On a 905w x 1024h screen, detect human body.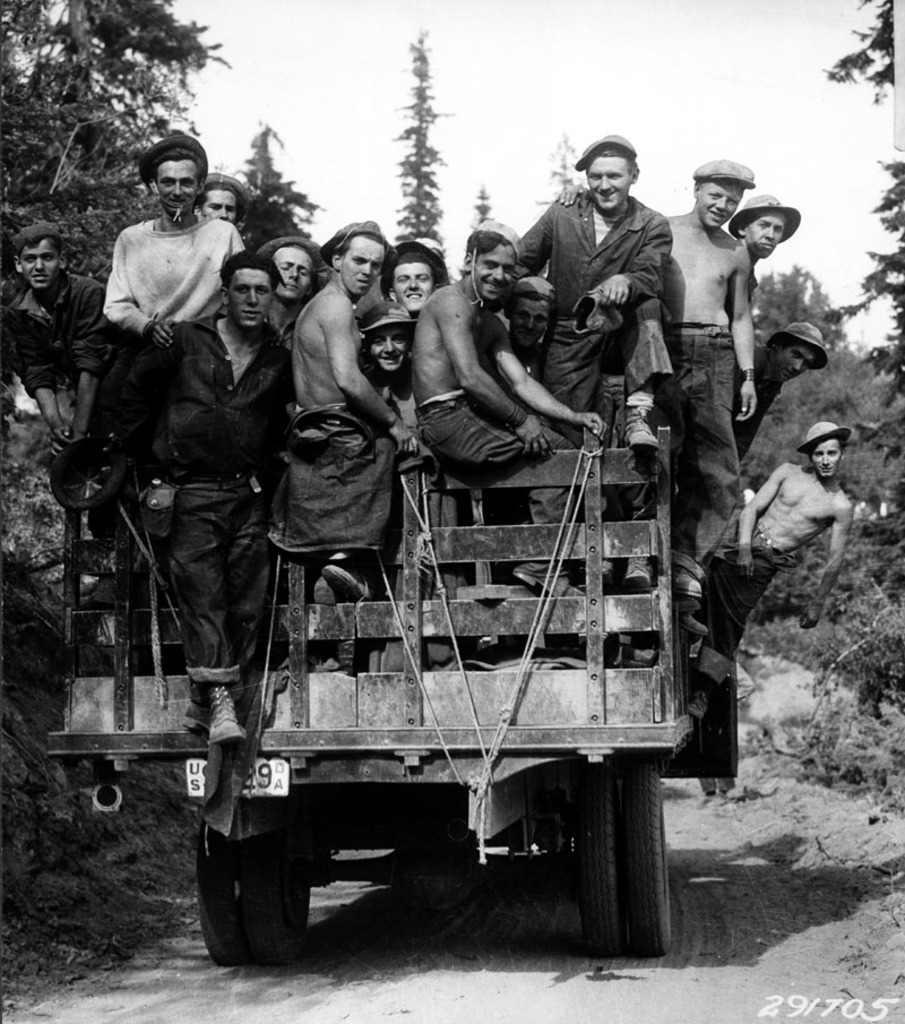
BBox(192, 160, 232, 222).
